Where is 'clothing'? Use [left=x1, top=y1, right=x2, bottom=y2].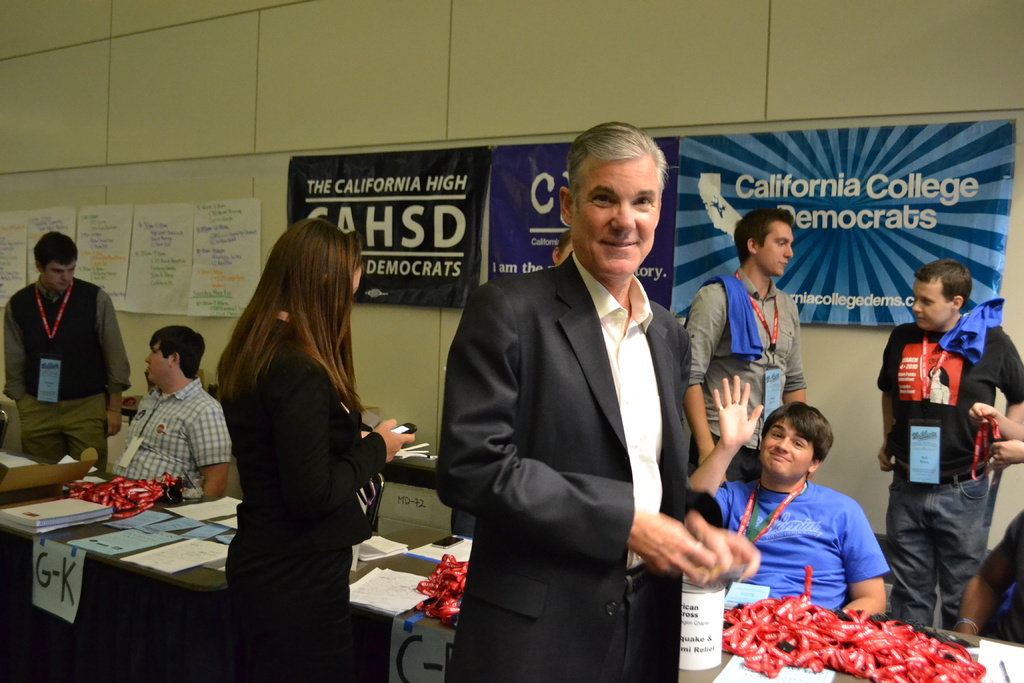
[left=211, top=305, right=408, bottom=682].
